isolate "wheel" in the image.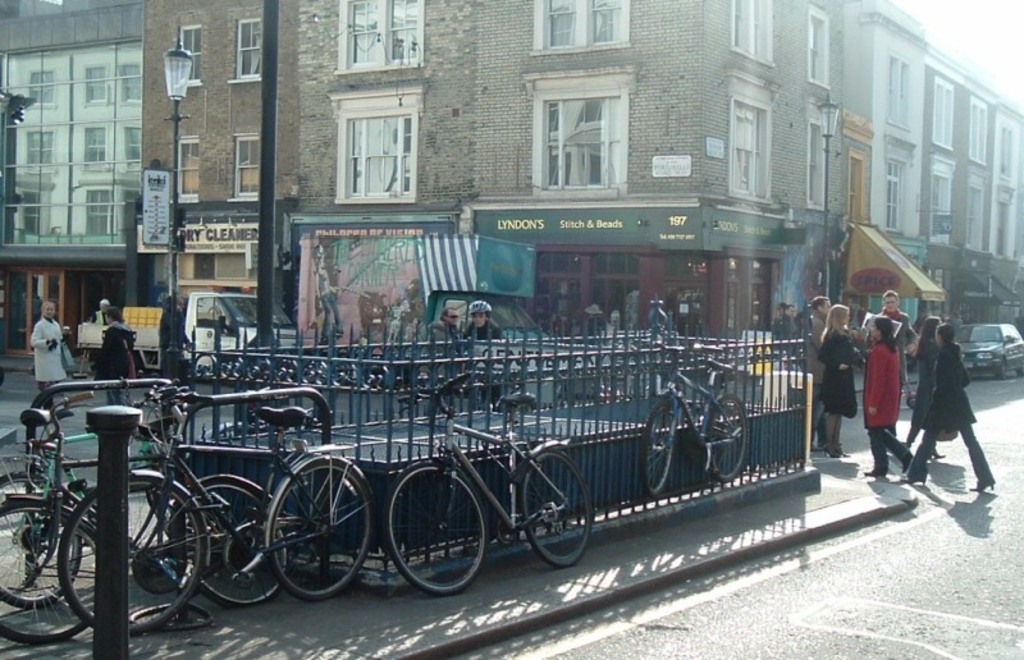
Isolated region: locate(634, 399, 678, 494).
